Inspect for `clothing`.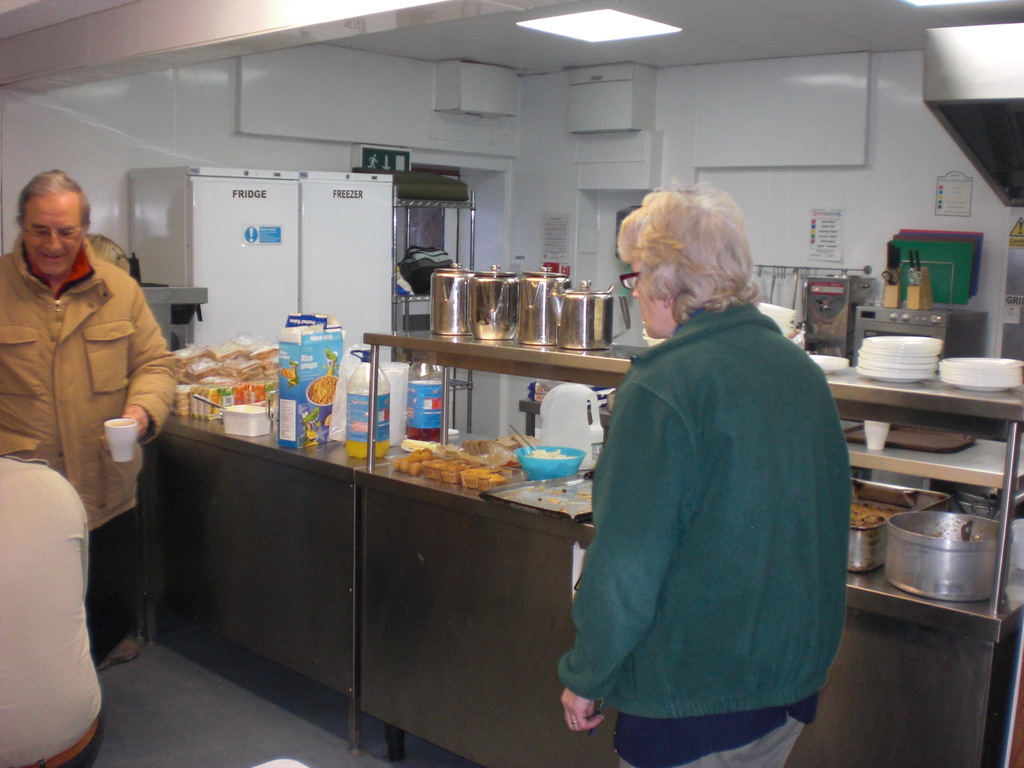
Inspection: [x1=563, y1=248, x2=862, y2=764].
